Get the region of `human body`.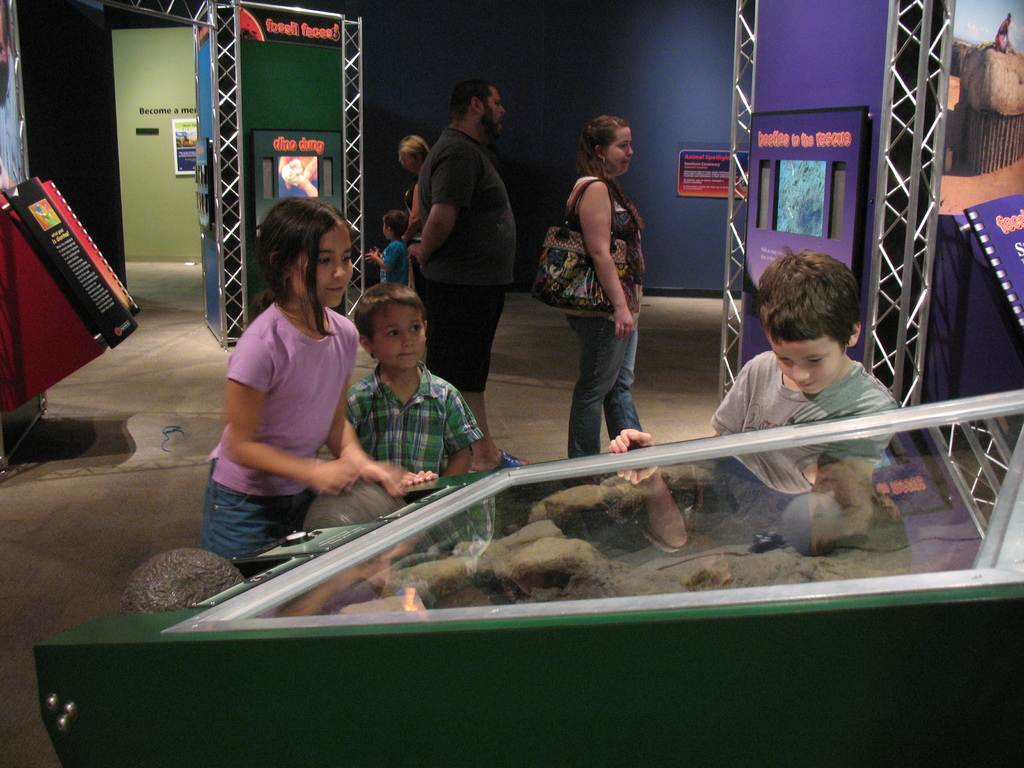
{"left": 701, "top": 249, "right": 902, "bottom": 542}.
